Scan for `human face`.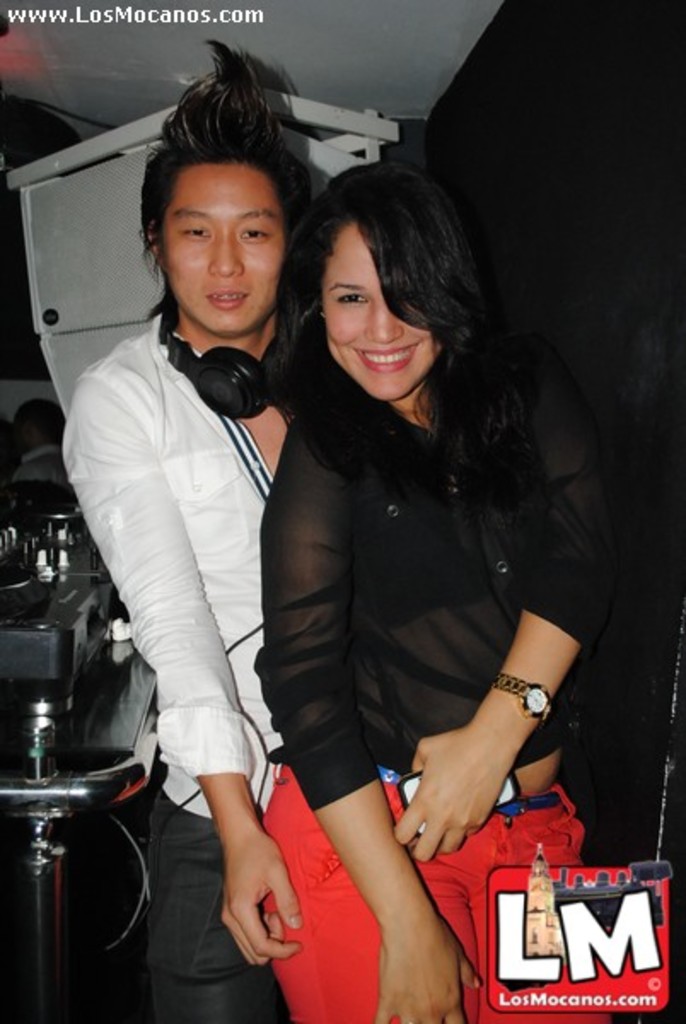
Scan result: {"x1": 155, "y1": 155, "x2": 280, "y2": 336}.
